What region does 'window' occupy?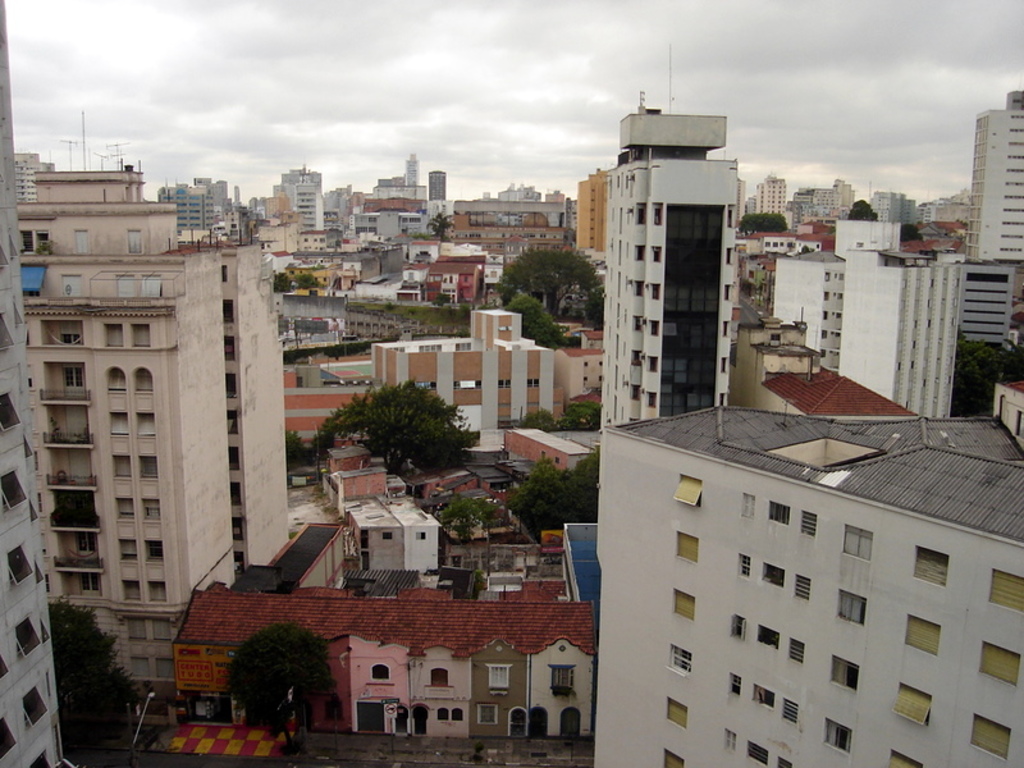
BBox(119, 541, 140, 562).
